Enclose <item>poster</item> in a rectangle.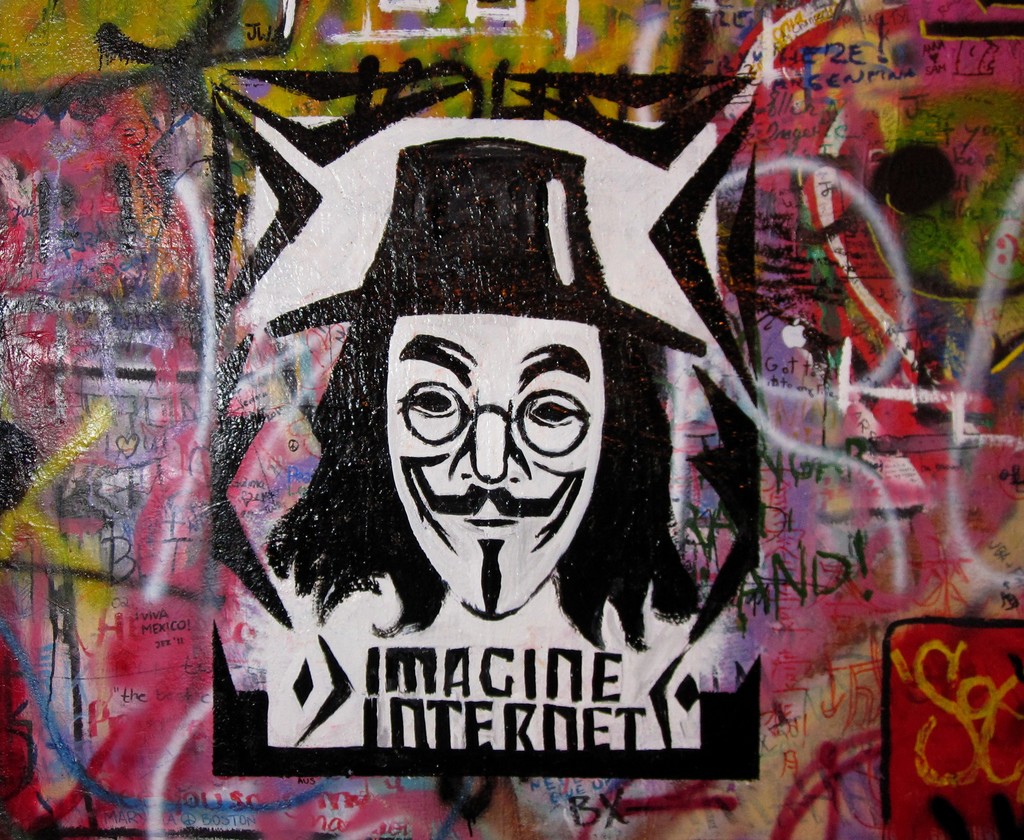
(x1=0, y1=0, x2=1023, y2=839).
